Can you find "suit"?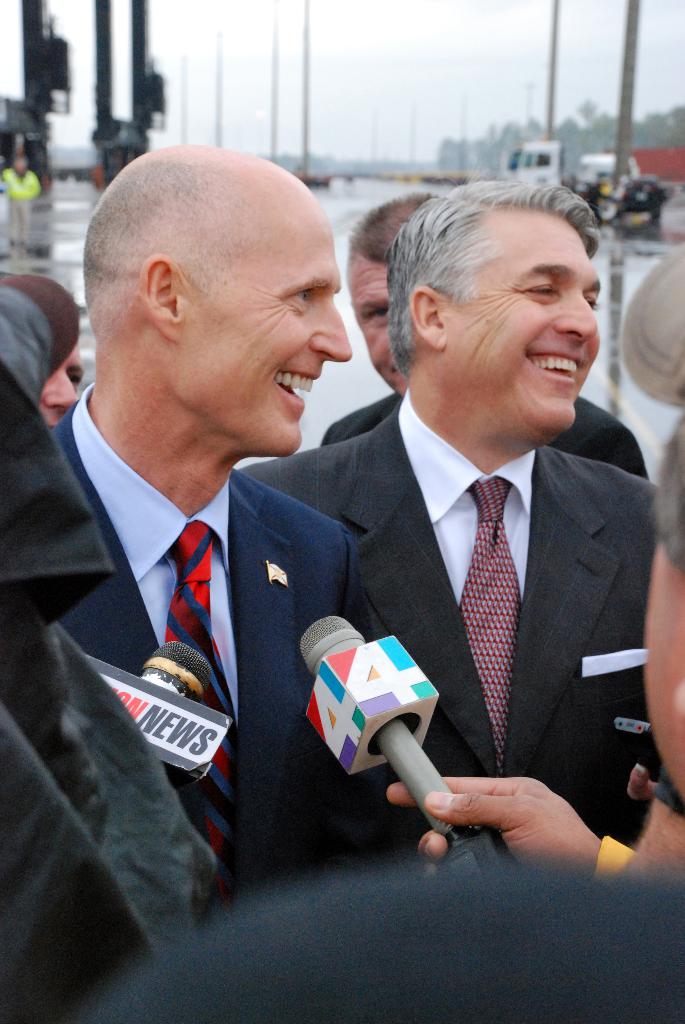
Yes, bounding box: bbox=[52, 397, 356, 910].
